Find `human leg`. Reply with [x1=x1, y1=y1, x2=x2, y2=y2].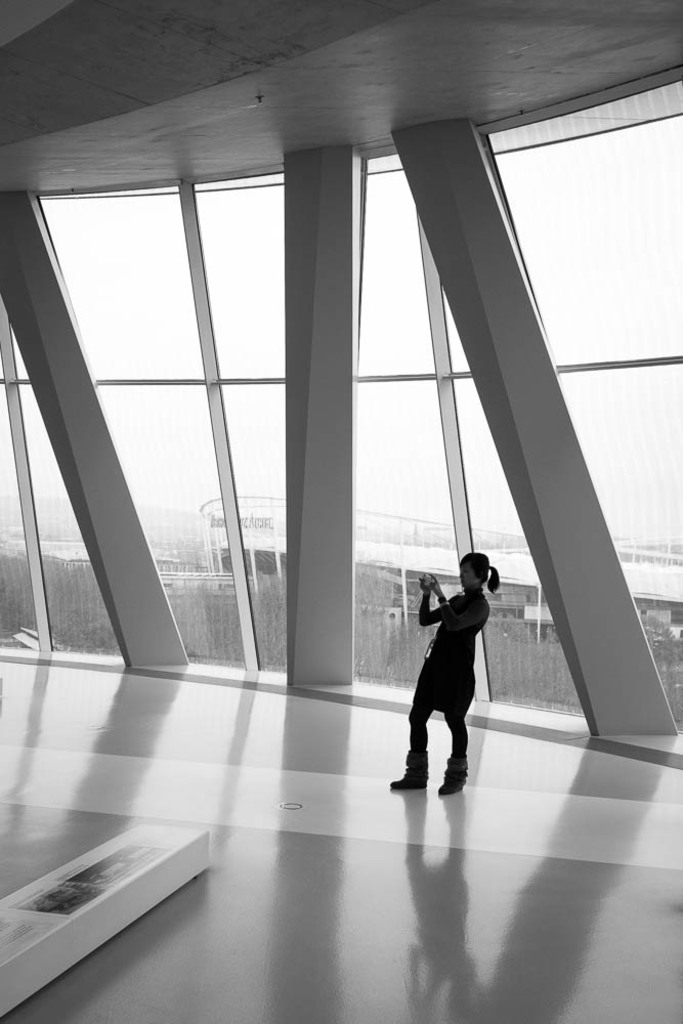
[x1=389, y1=655, x2=437, y2=787].
